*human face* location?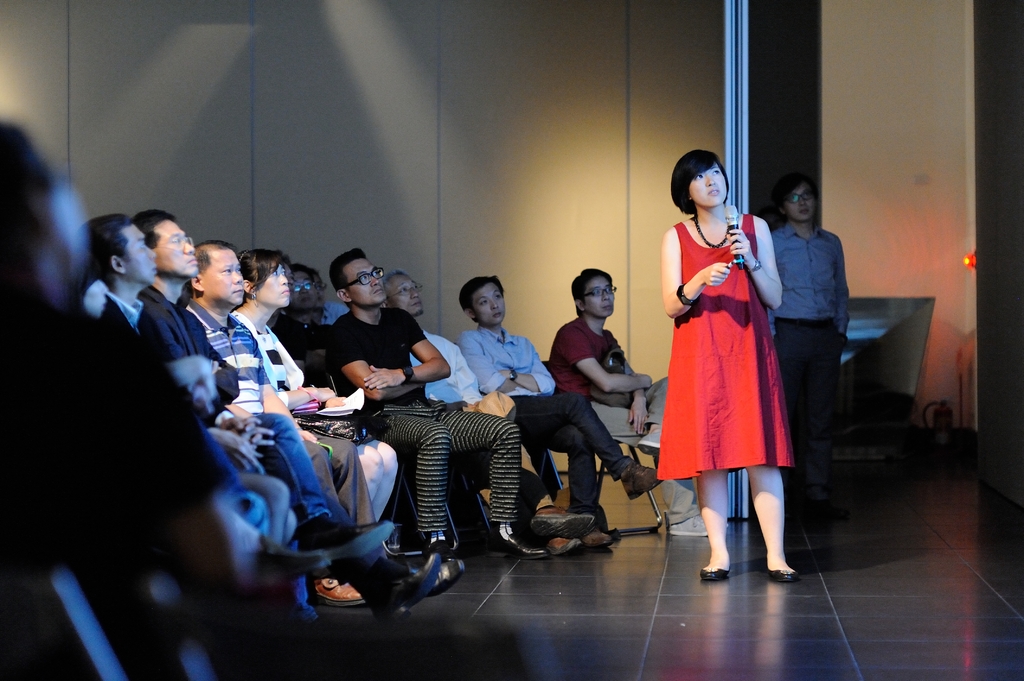
locate(255, 259, 290, 308)
